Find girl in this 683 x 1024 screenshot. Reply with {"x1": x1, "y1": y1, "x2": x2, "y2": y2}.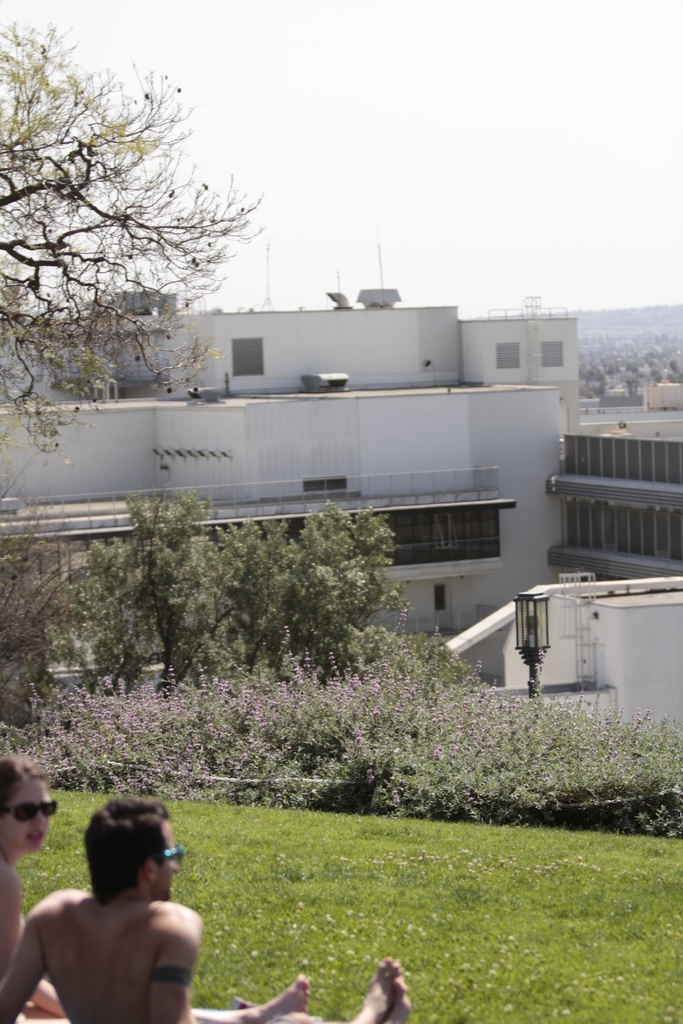
{"x1": 0, "y1": 757, "x2": 308, "y2": 1021}.
